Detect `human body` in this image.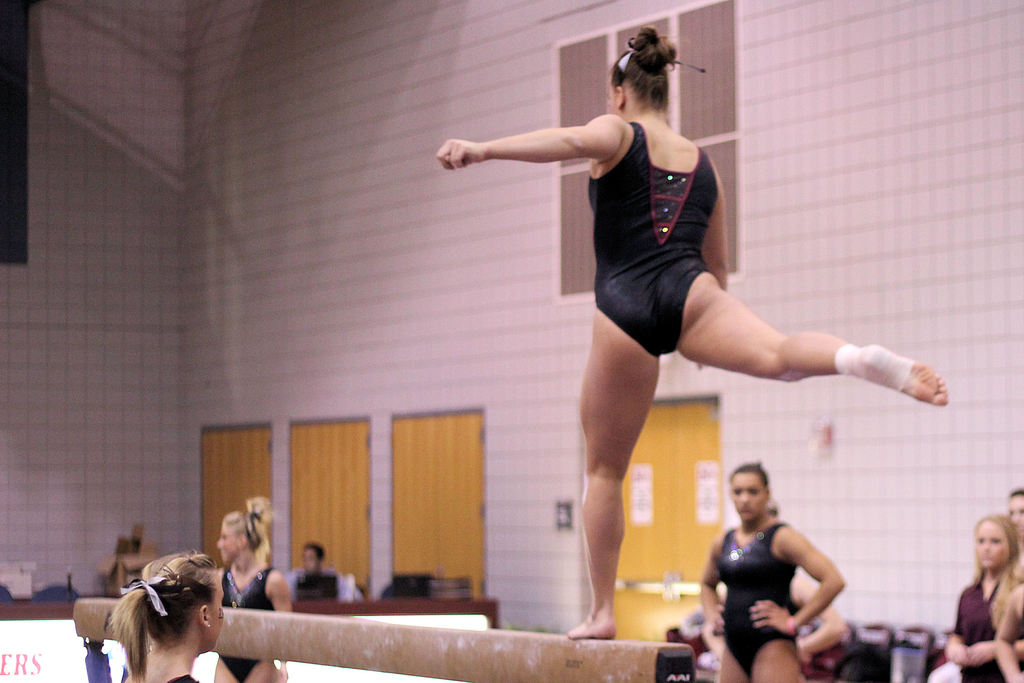
Detection: (699, 460, 855, 682).
